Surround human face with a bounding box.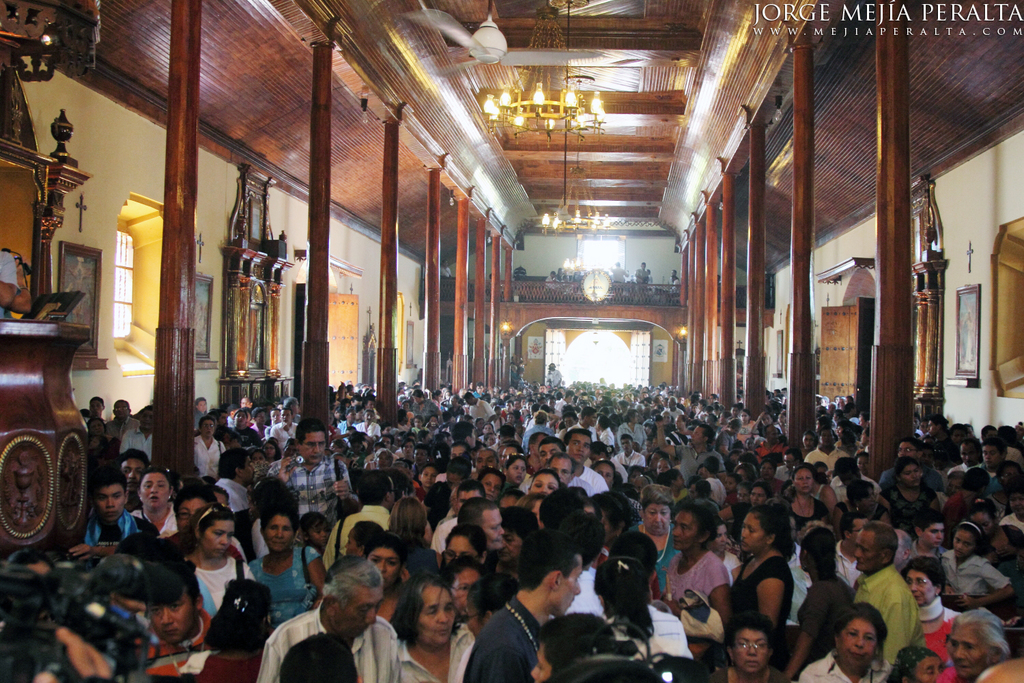
bbox=[530, 640, 553, 682].
